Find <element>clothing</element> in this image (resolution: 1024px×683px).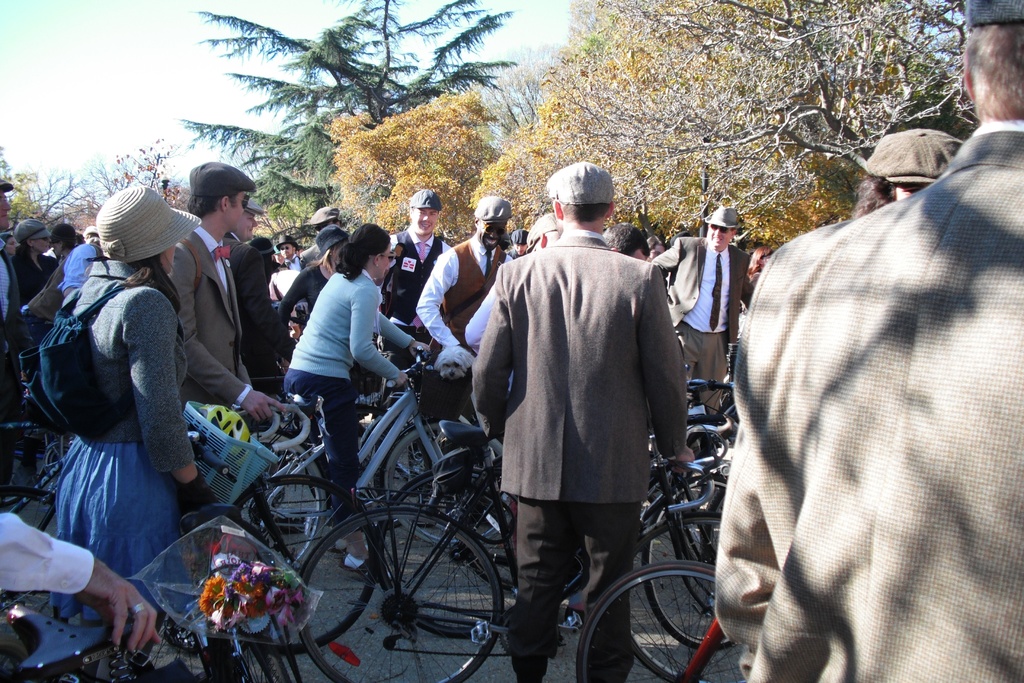
box=[696, 111, 1023, 682].
